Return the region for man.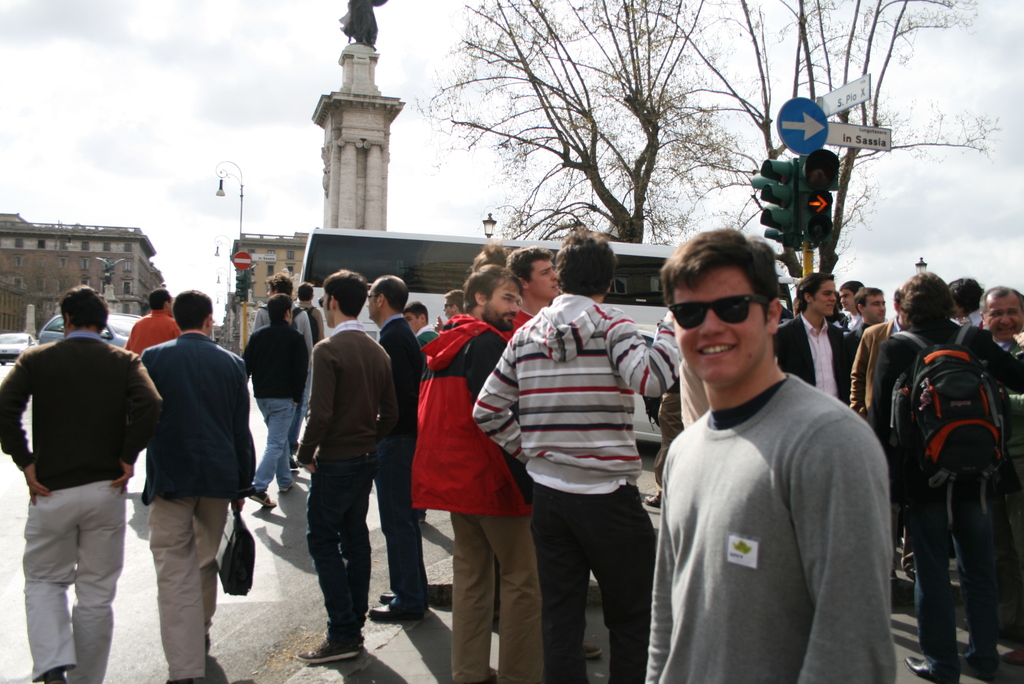
Rect(134, 289, 255, 683).
